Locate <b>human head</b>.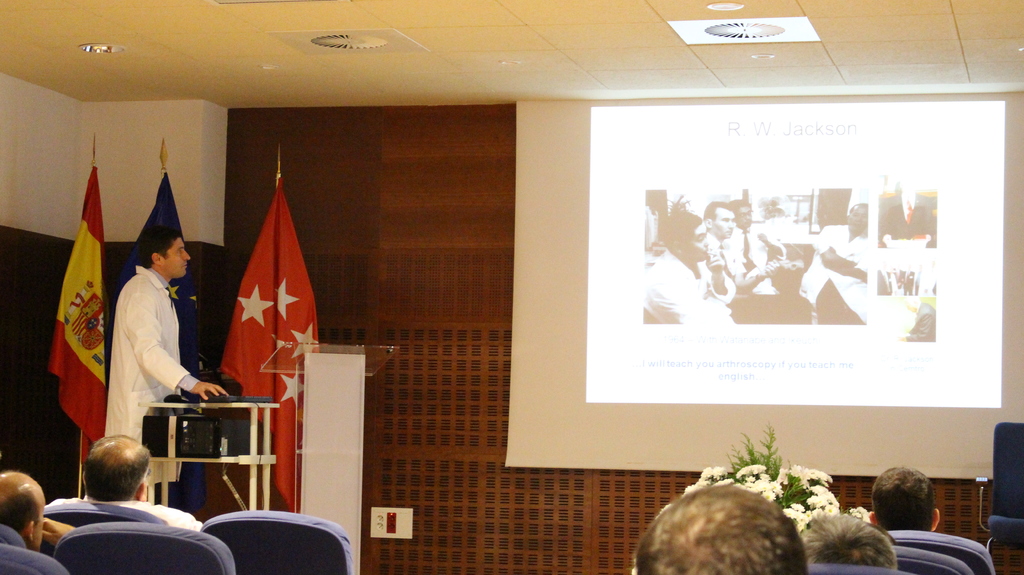
Bounding box: bbox(707, 198, 735, 239).
